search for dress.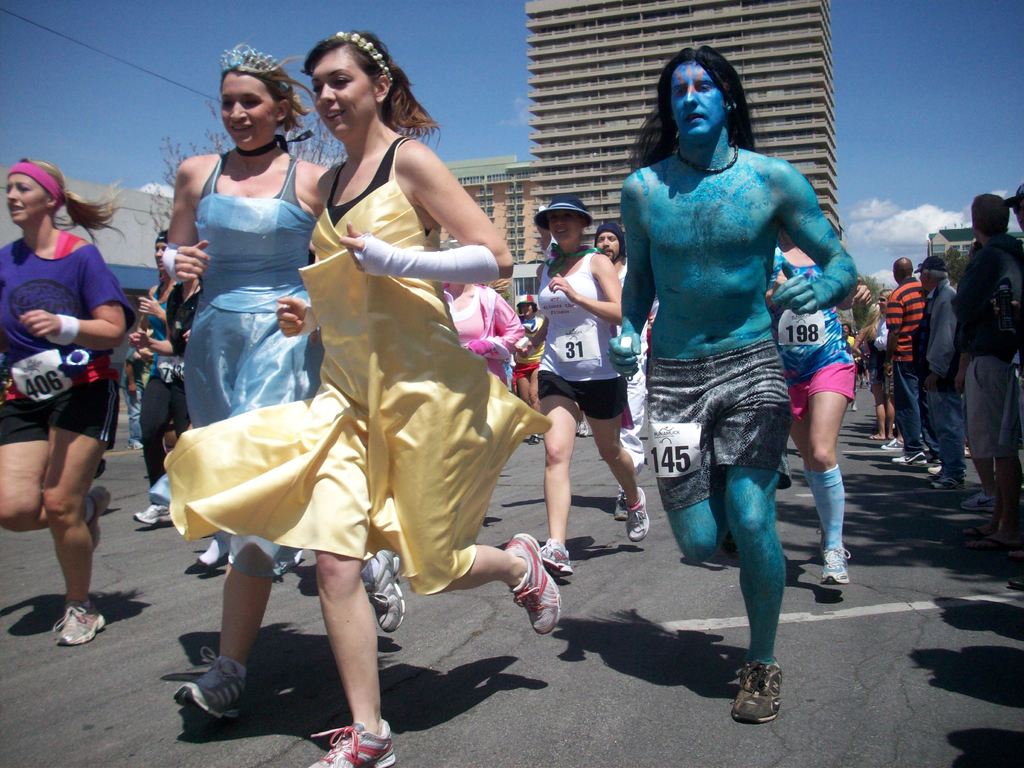
Found at detection(869, 329, 886, 387).
